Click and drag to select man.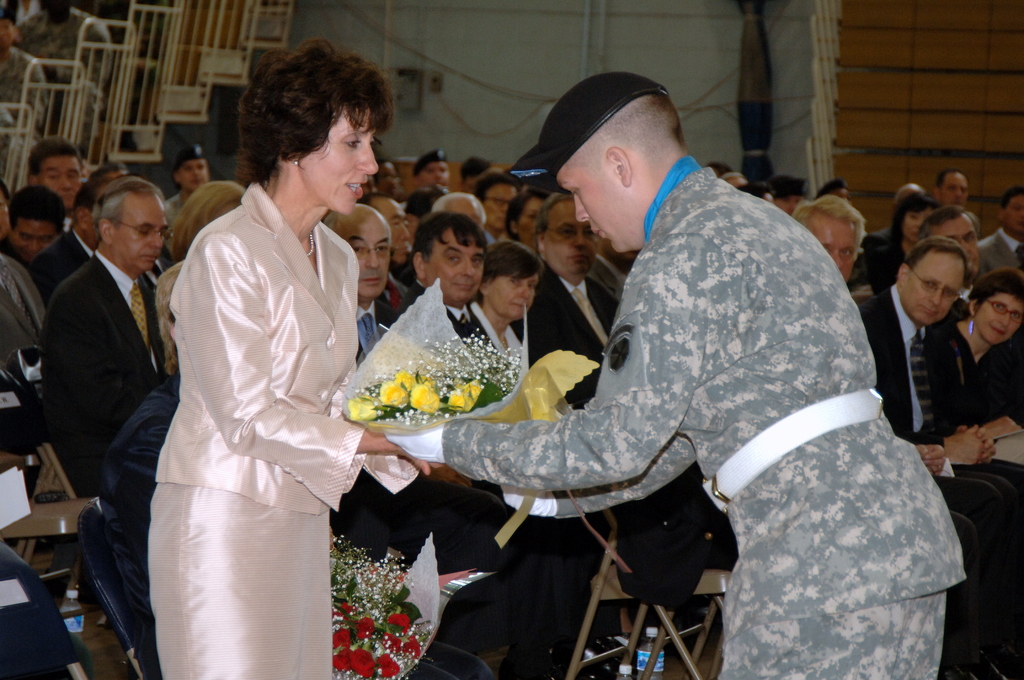
Selection: region(977, 183, 1023, 271).
